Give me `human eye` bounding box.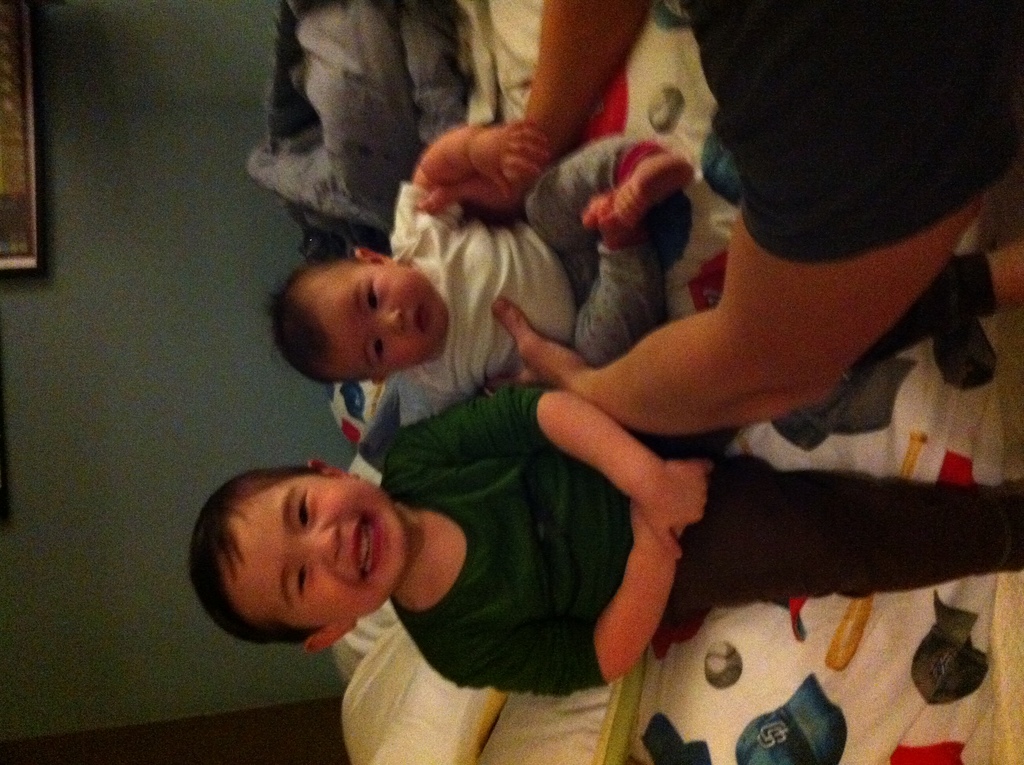
left=294, top=558, right=308, bottom=599.
